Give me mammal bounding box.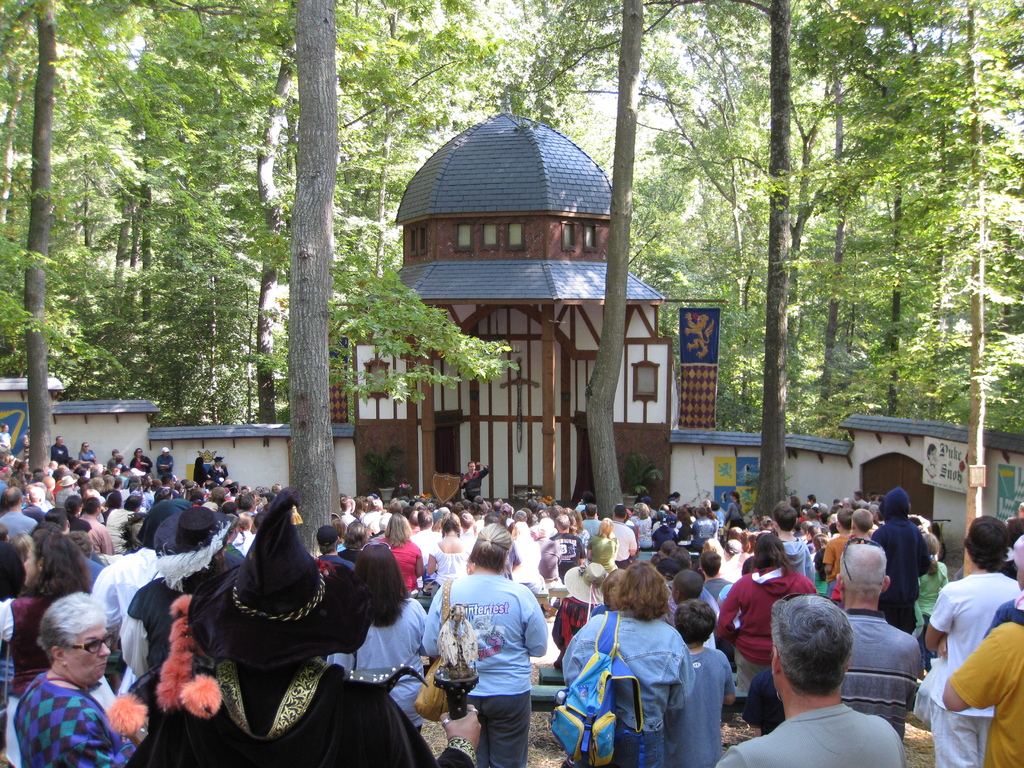
{"left": 333, "top": 545, "right": 431, "bottom": 732}.
